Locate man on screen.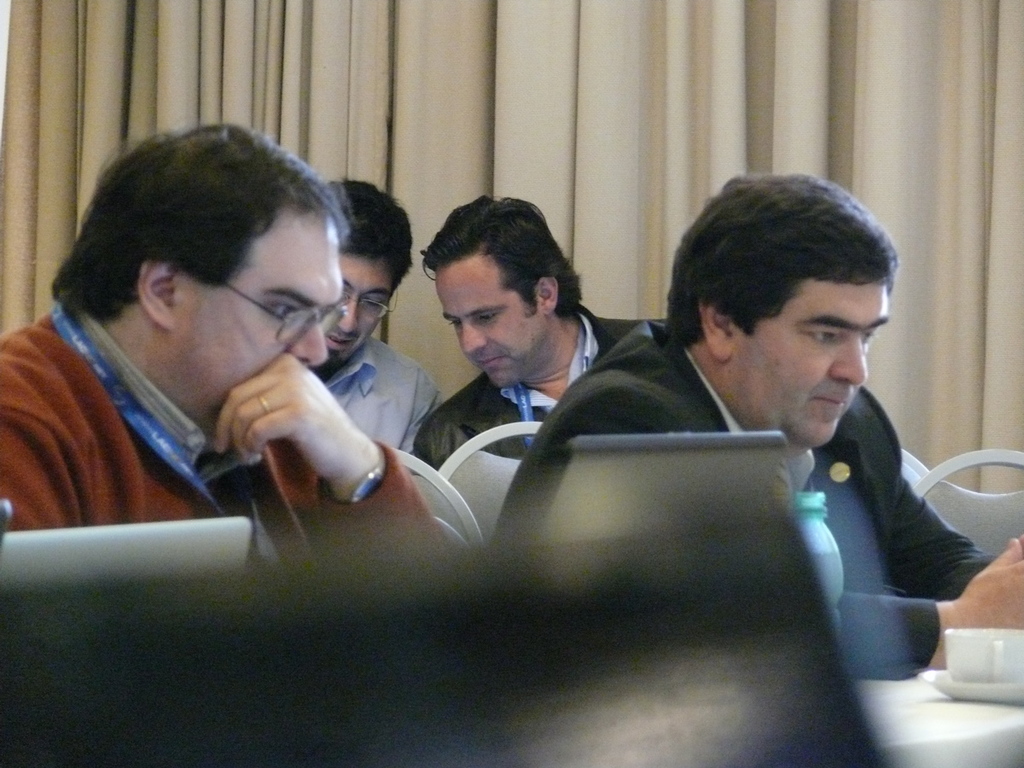
On screen at [311, 179, 446, 454].
